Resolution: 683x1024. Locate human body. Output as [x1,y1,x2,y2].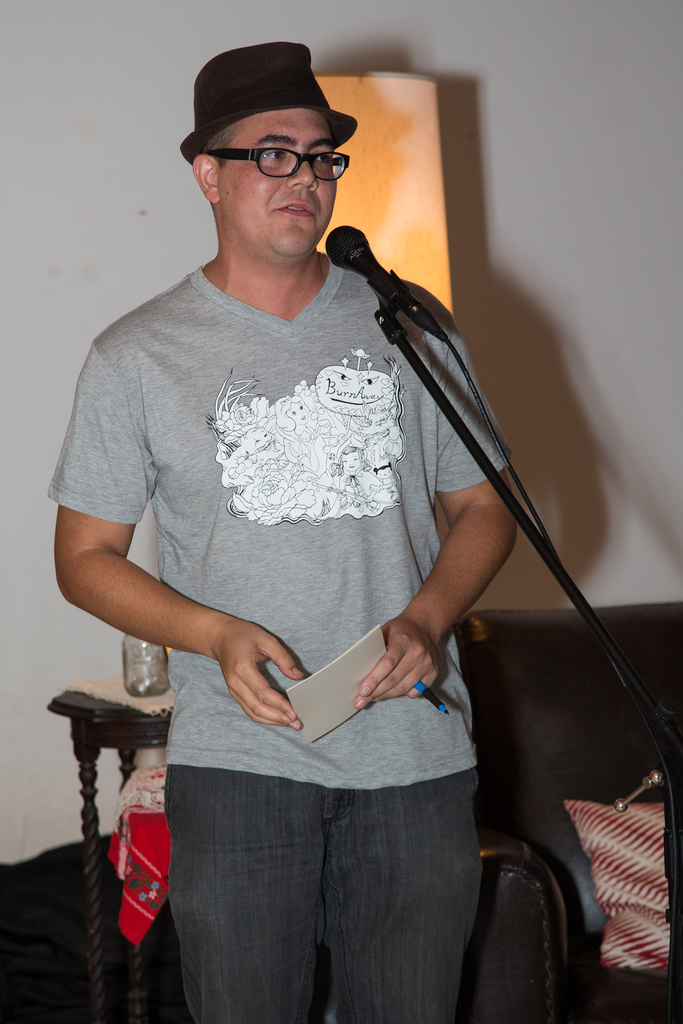
[90,96,588,1009].
